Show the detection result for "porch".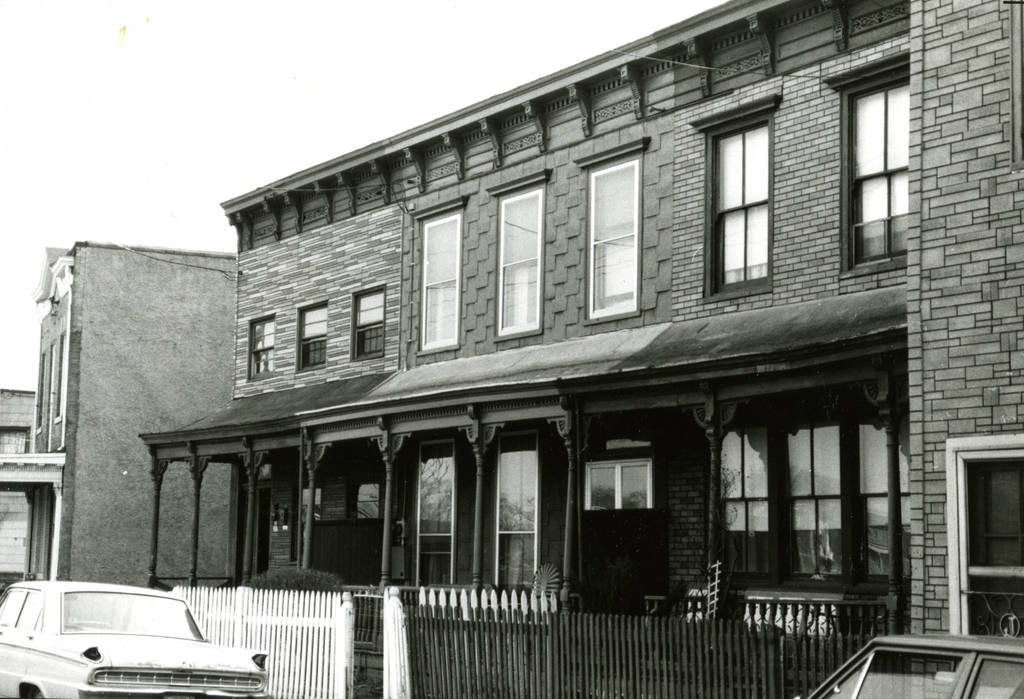
0:433:33:463.
